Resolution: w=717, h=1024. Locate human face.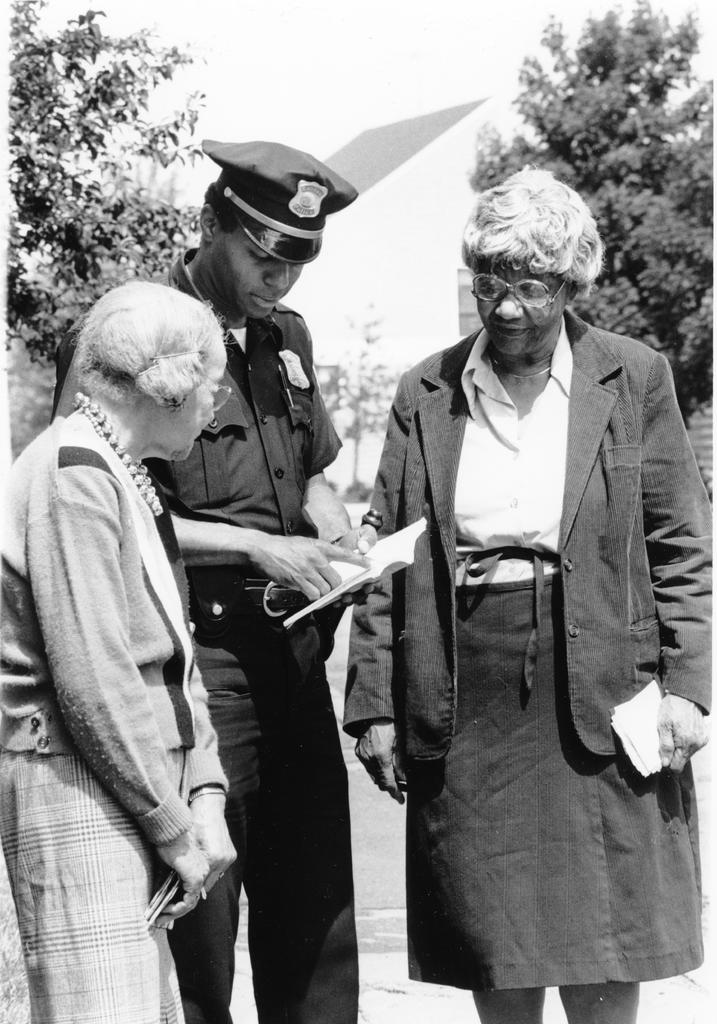
detection(477, 263, 568, 351).
